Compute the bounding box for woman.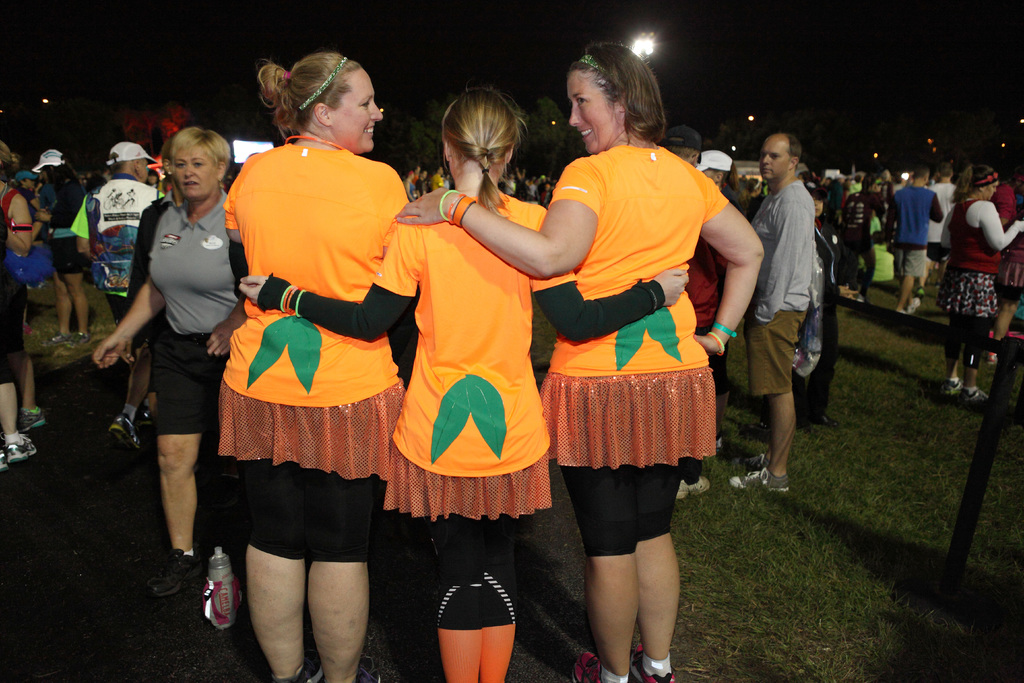
1 136 31 473.
